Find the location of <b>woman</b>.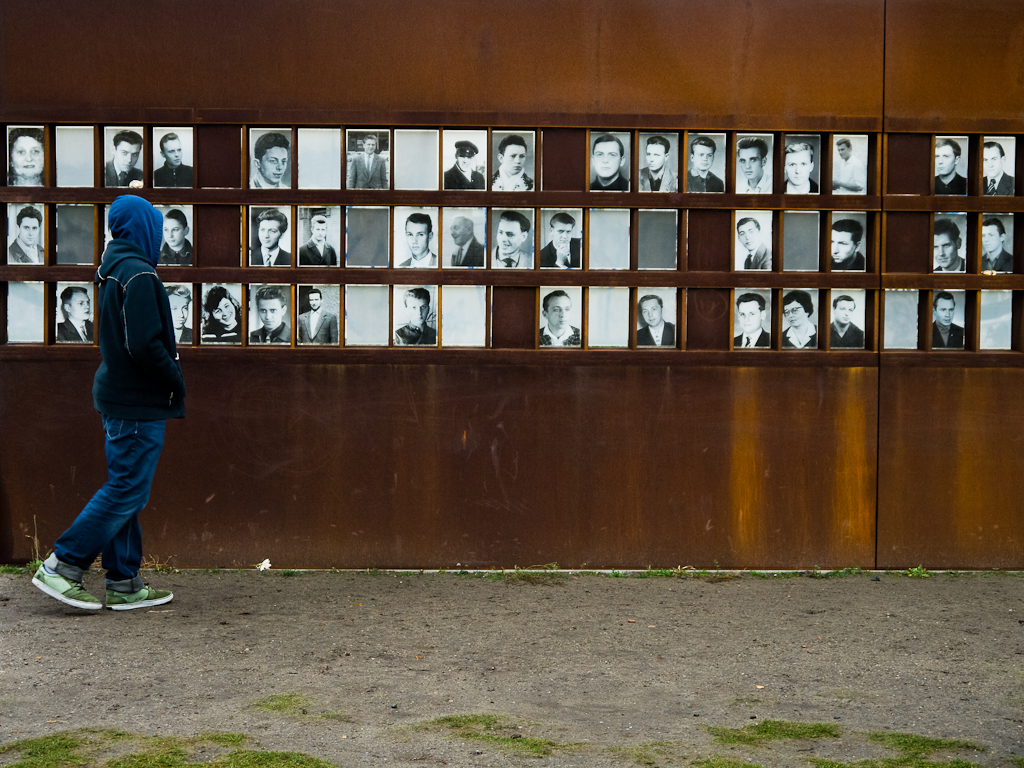
Location: x1=200, y1=286, x2=242, y2=342.
